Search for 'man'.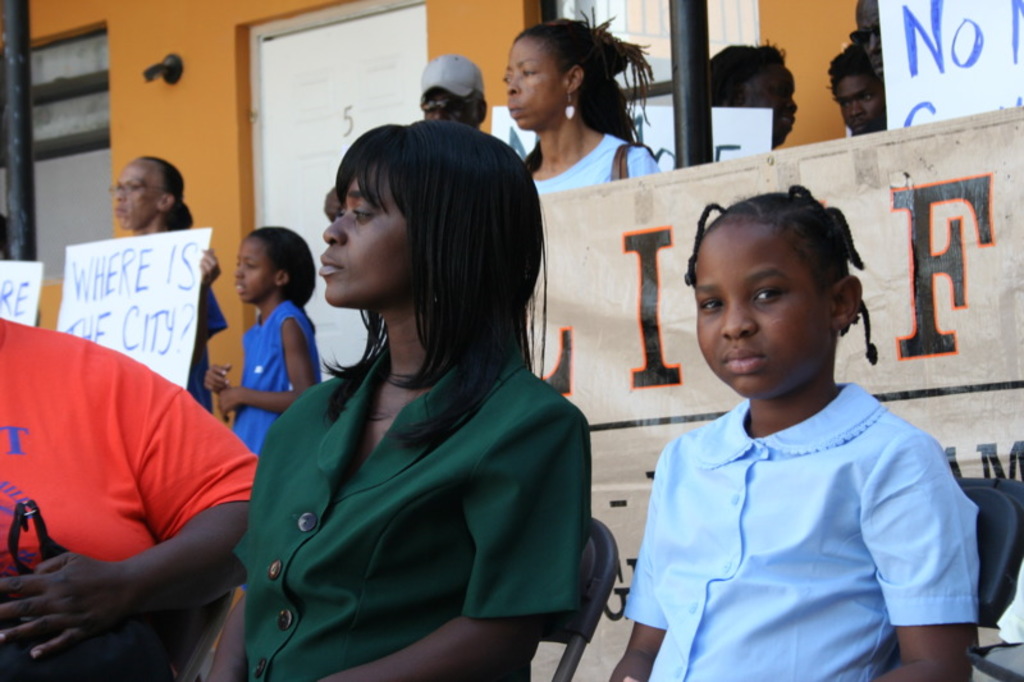
Found at 827:28:887:134.
